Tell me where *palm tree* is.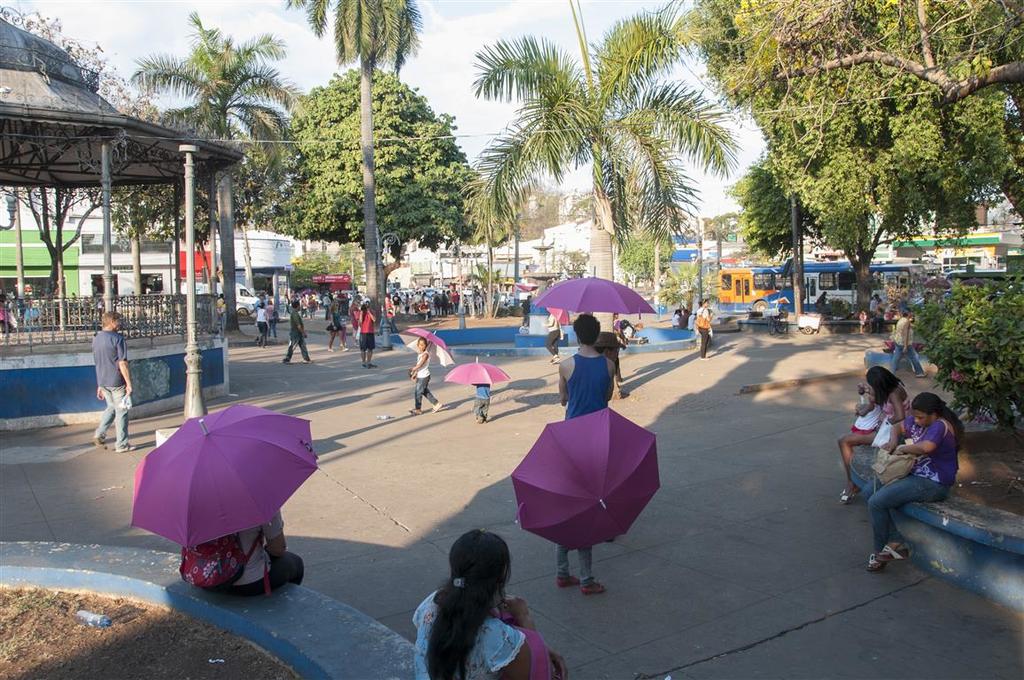
*palm tree* is at locate(500, 16, 694, 321).
